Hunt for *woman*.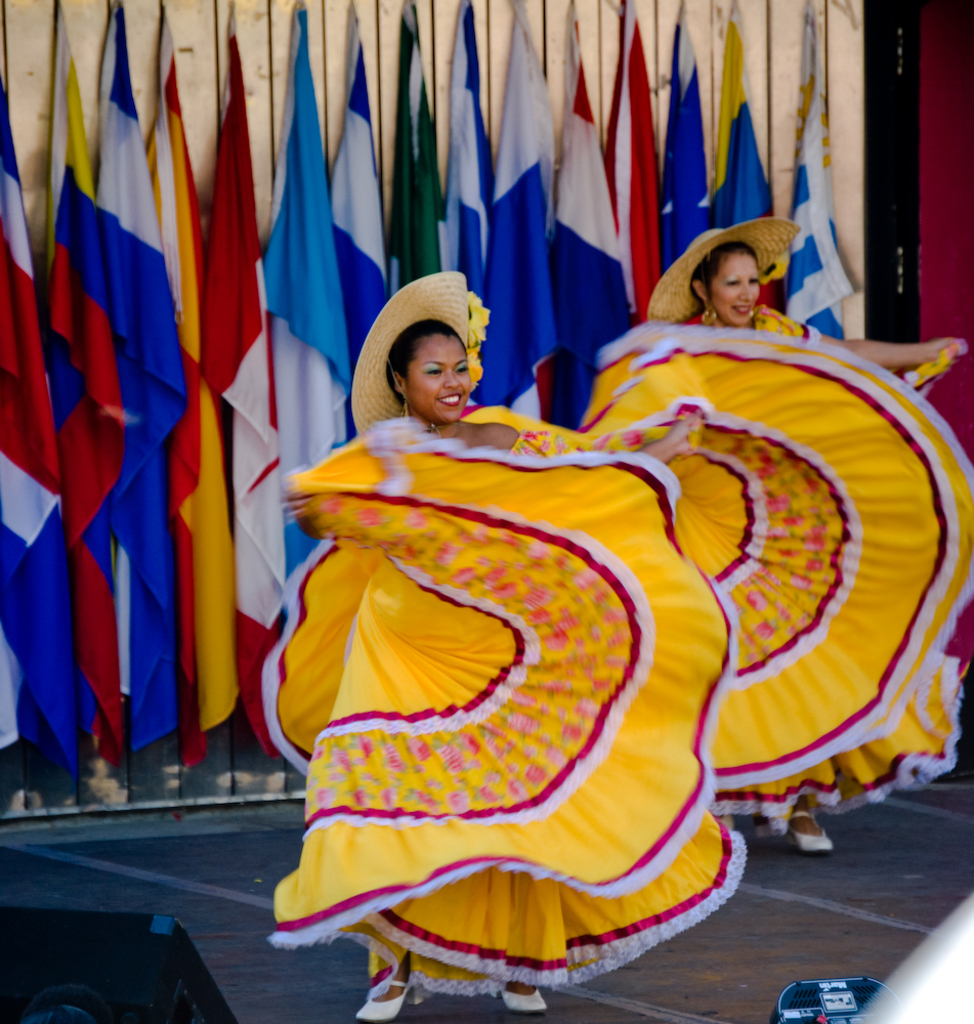
Hunted down at (580,219,968,856).
